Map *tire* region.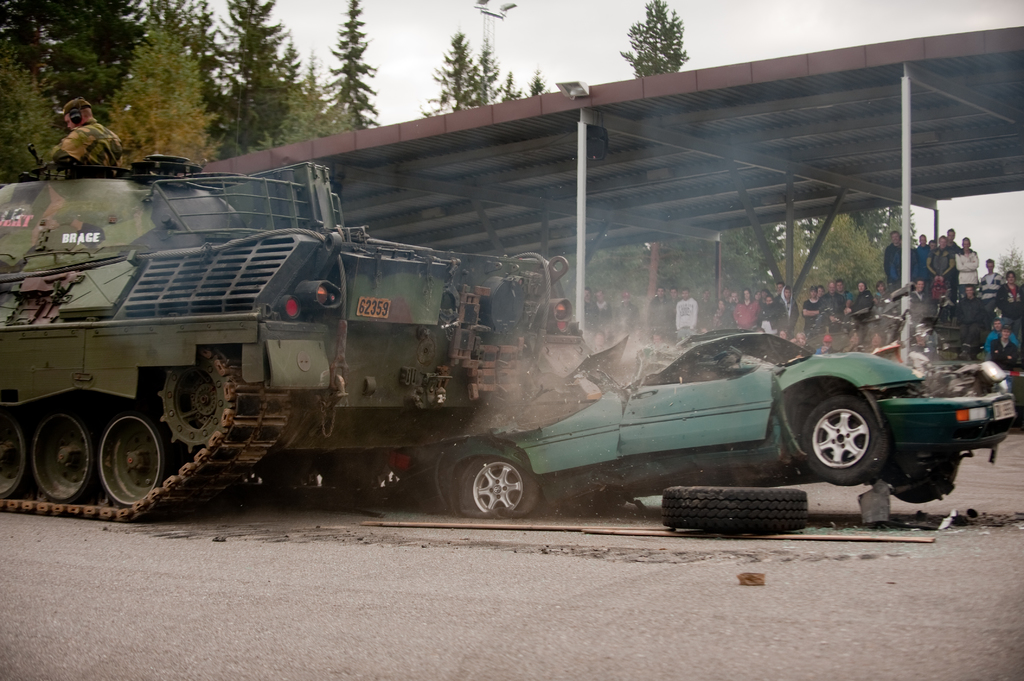
Mapped to <bbox>667, 486, 808, 534</bbox>.
